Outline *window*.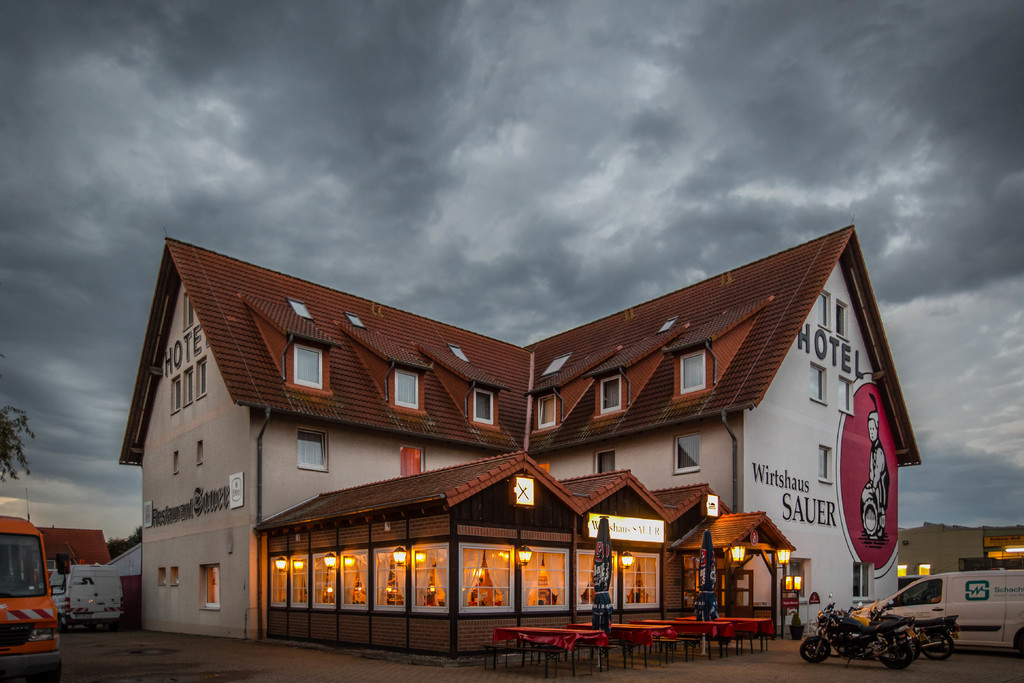
Outline: locate(180, 370, 191, 400).
